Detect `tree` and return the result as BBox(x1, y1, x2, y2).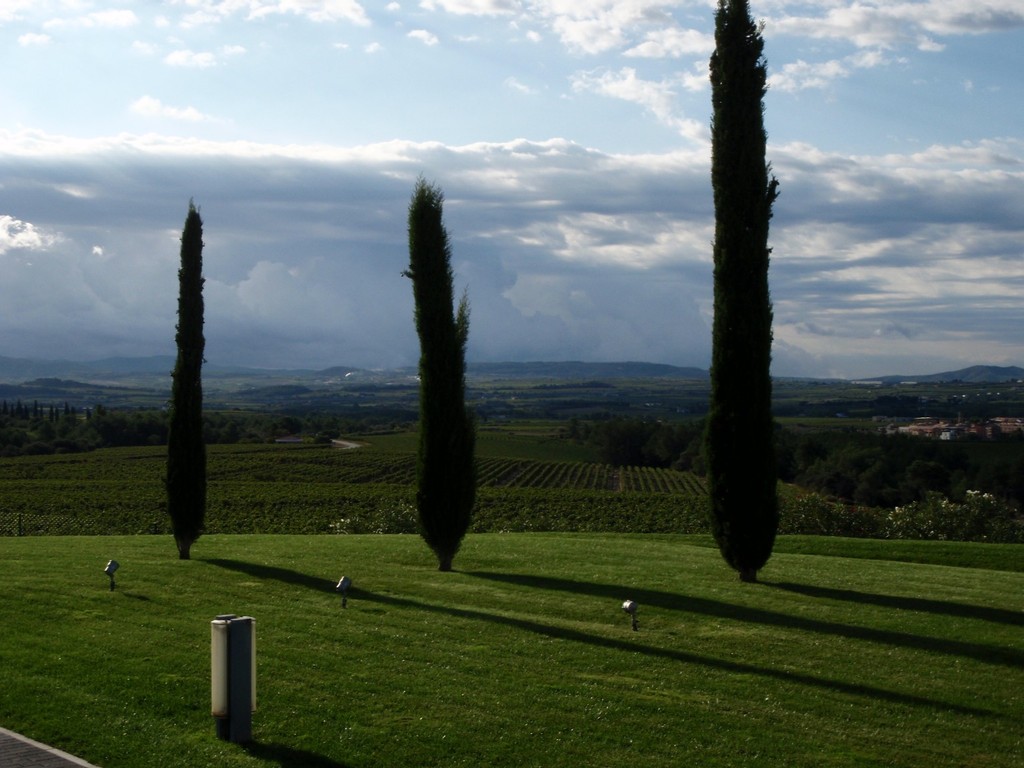
BBox(703, 0, 785, 580).
